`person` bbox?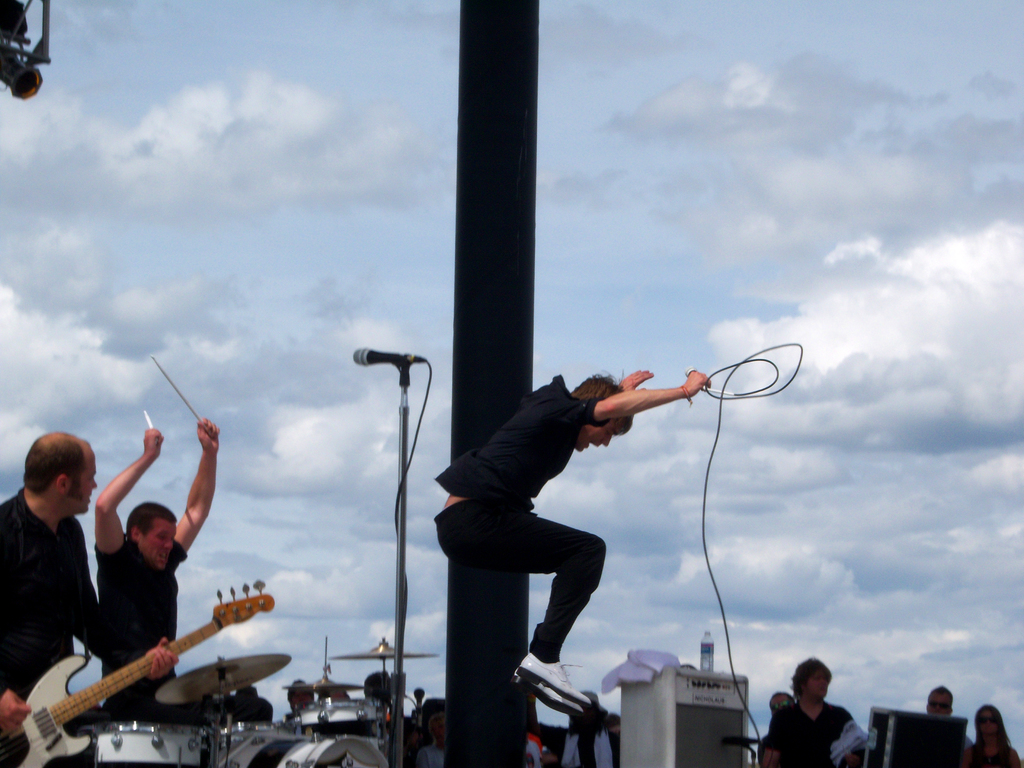
{"left": 975, "top": 707, "right": 1021, "bottom": 767}
